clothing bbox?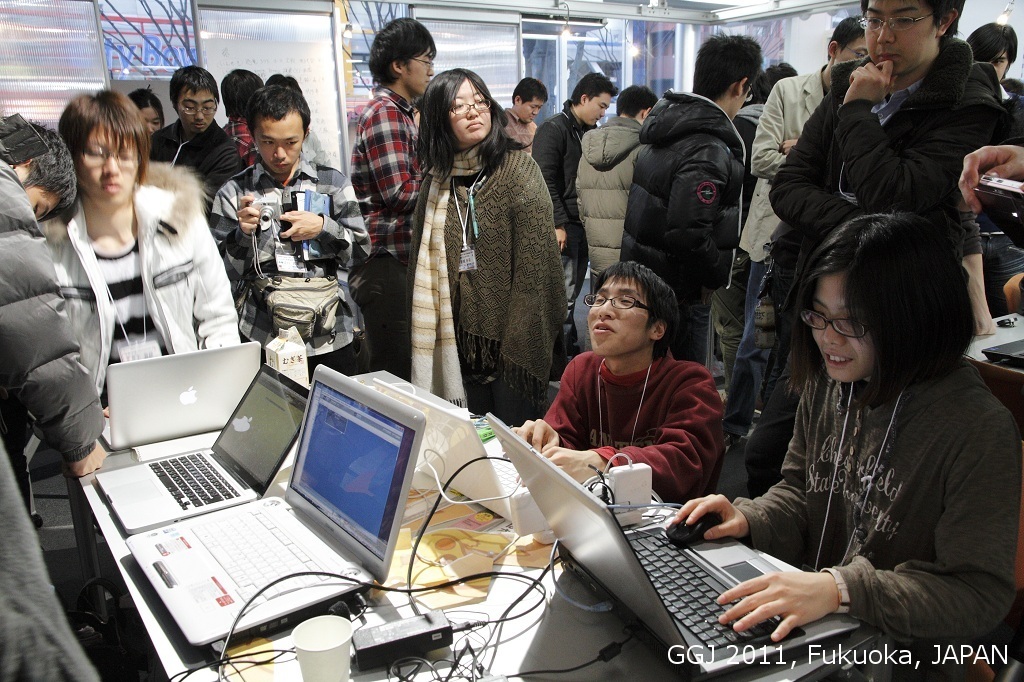
541/350/725/501
